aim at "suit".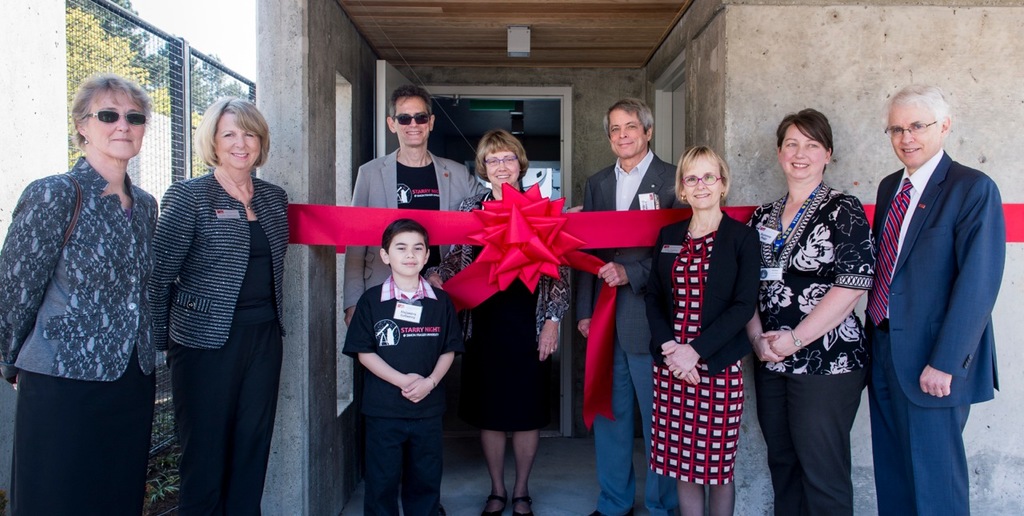
Aimed at bbox=[337, 148, 482, 318].
